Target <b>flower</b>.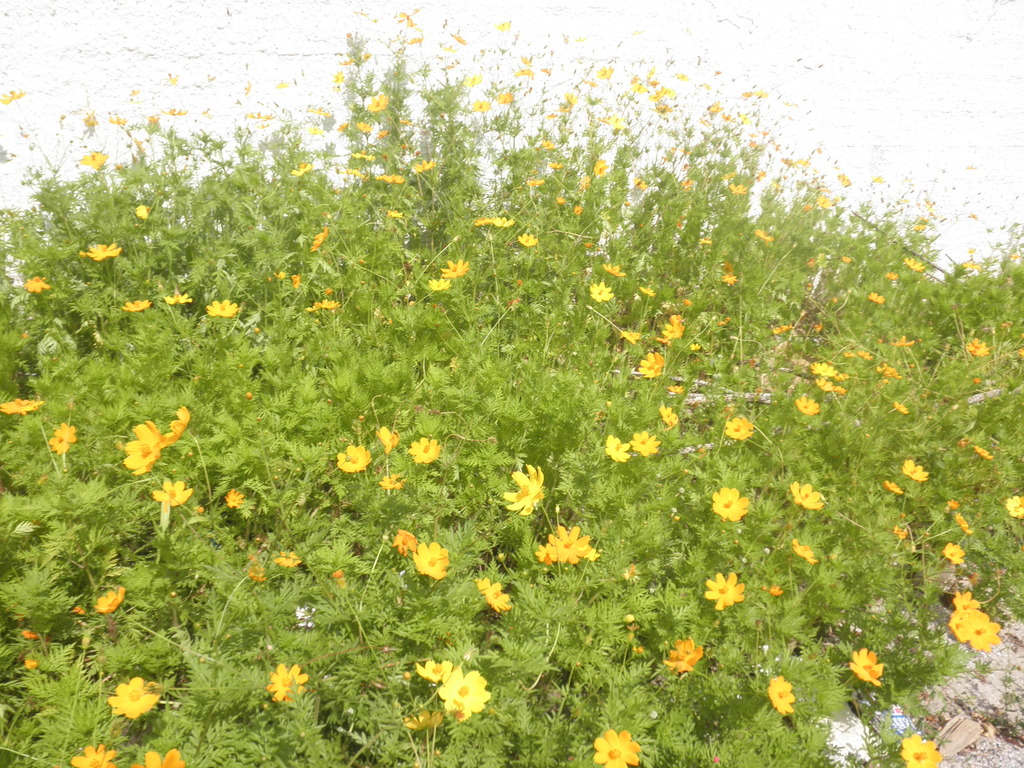
Target region: 339, 446, 378, 472.
